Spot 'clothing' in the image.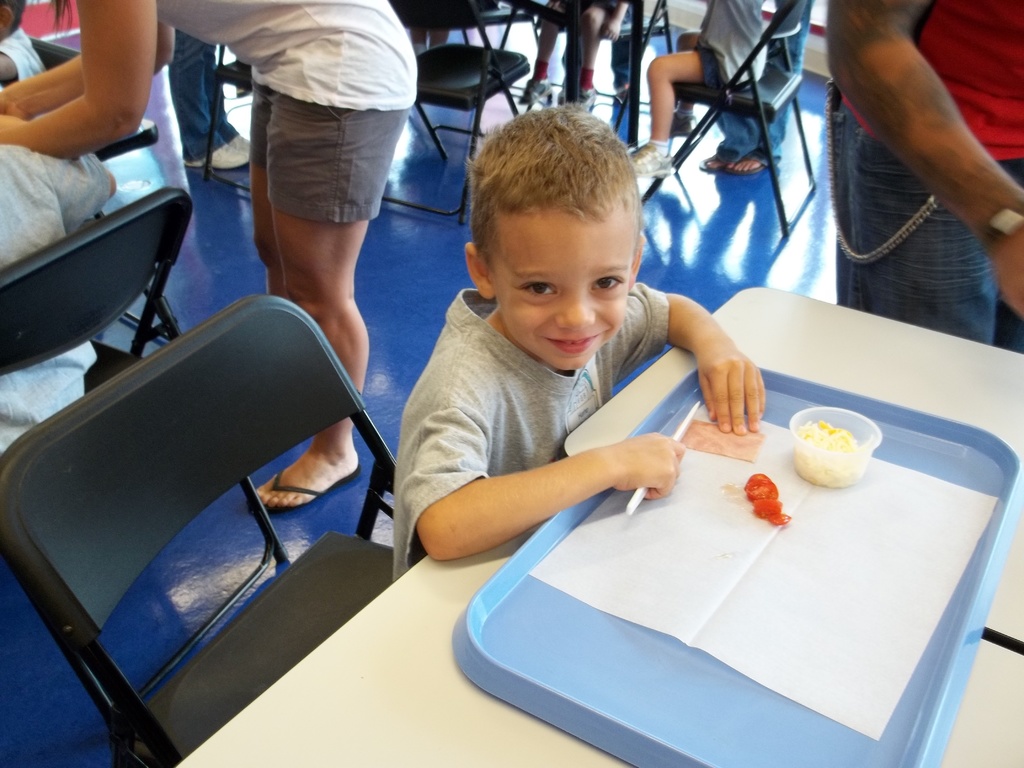
'clothing' found at (x1=838, y1=0, x2=1023, y2=341).
